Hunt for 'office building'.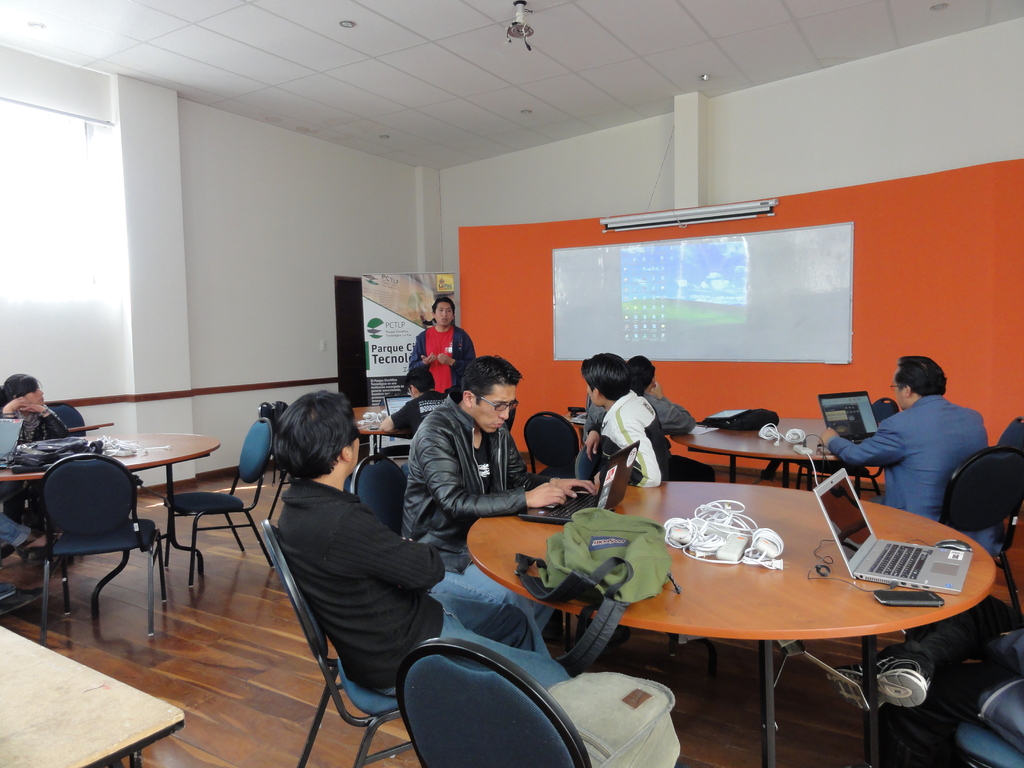
Hunted down at bbox(0, 0, 1023, 767).
